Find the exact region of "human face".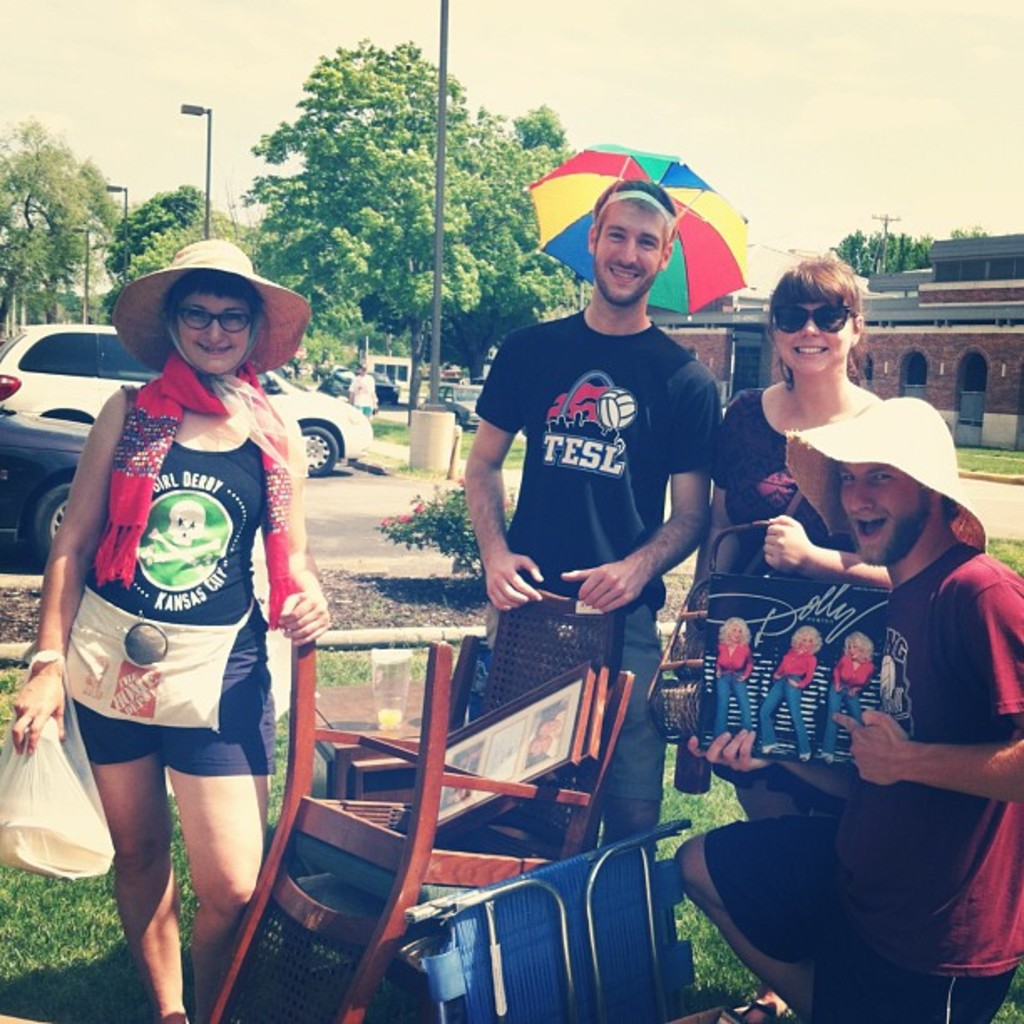
Exact region: bbox=[176, 276, 259, 376].
